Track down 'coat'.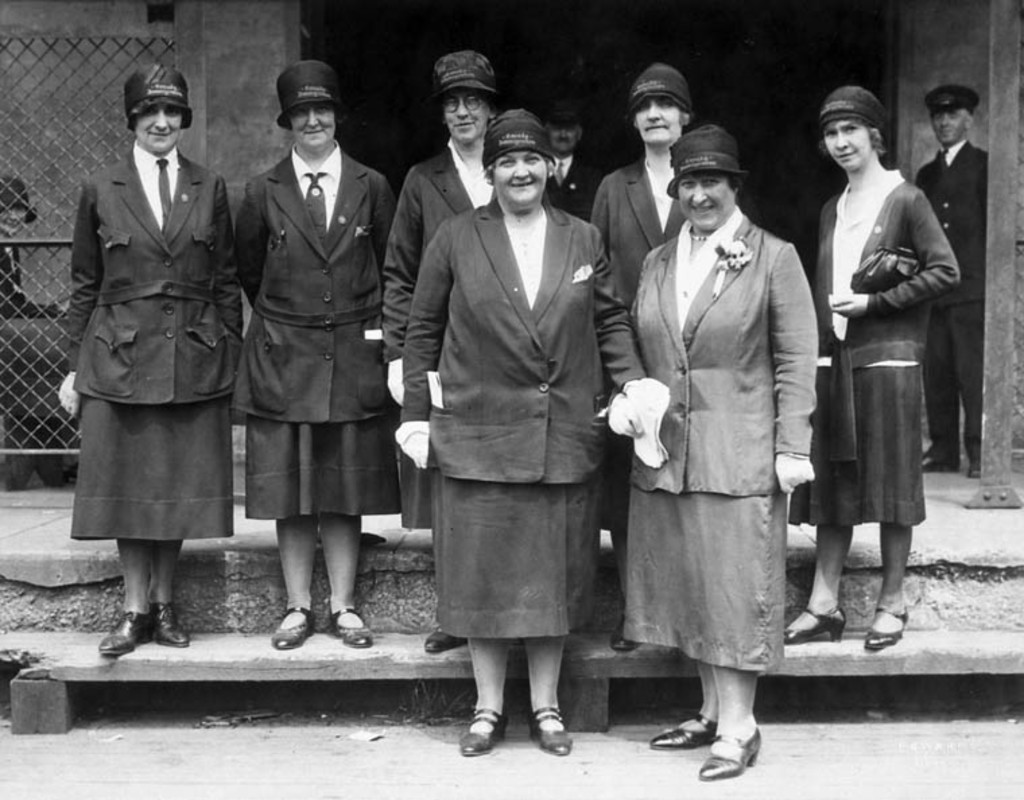
Tracked to x1=69 y1=145 x2=243 y2=404.
